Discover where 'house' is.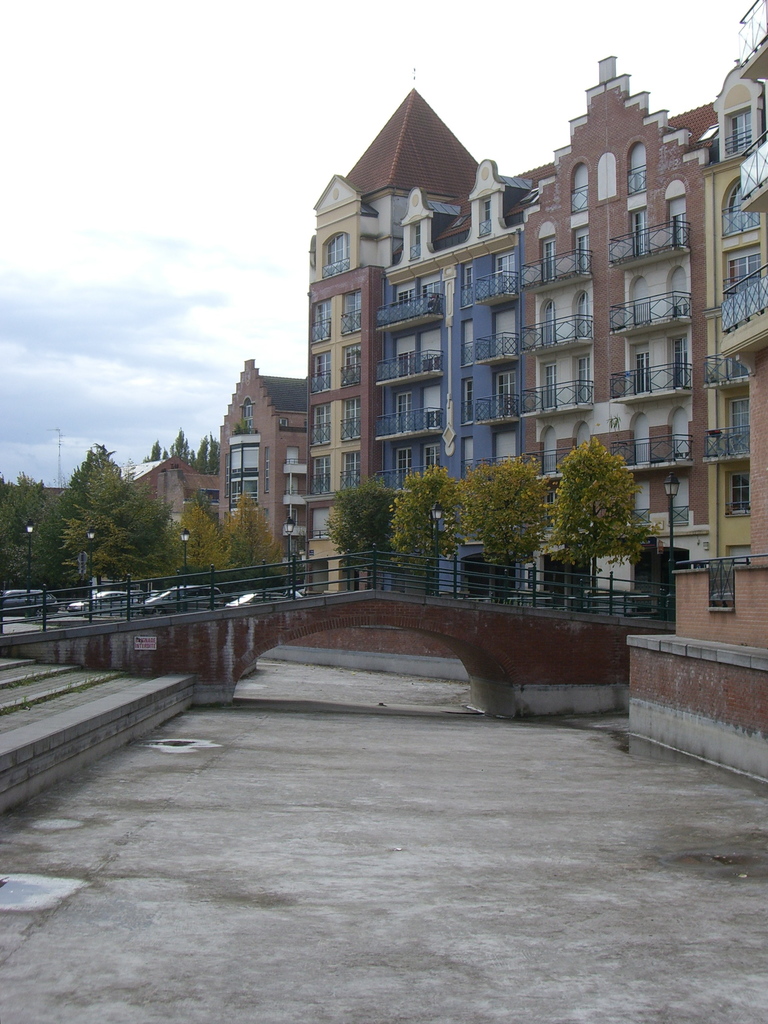
Discovered at box(129, 459, 213, 578).
